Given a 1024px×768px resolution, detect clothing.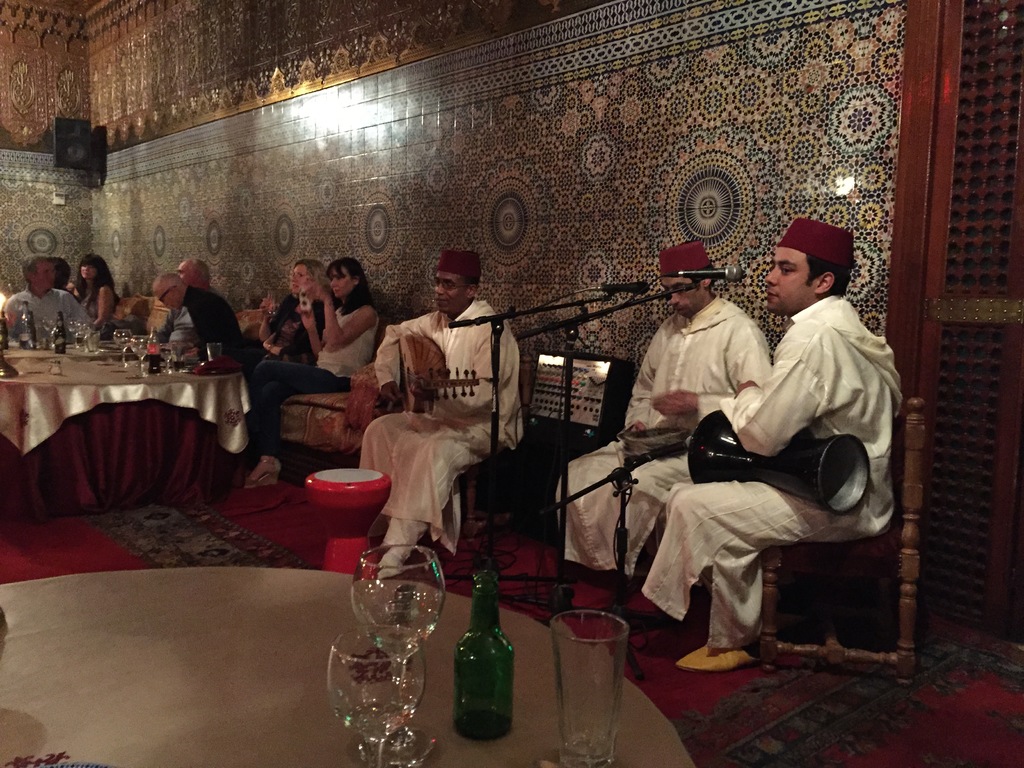
box=[254, 291, 324, 364].
